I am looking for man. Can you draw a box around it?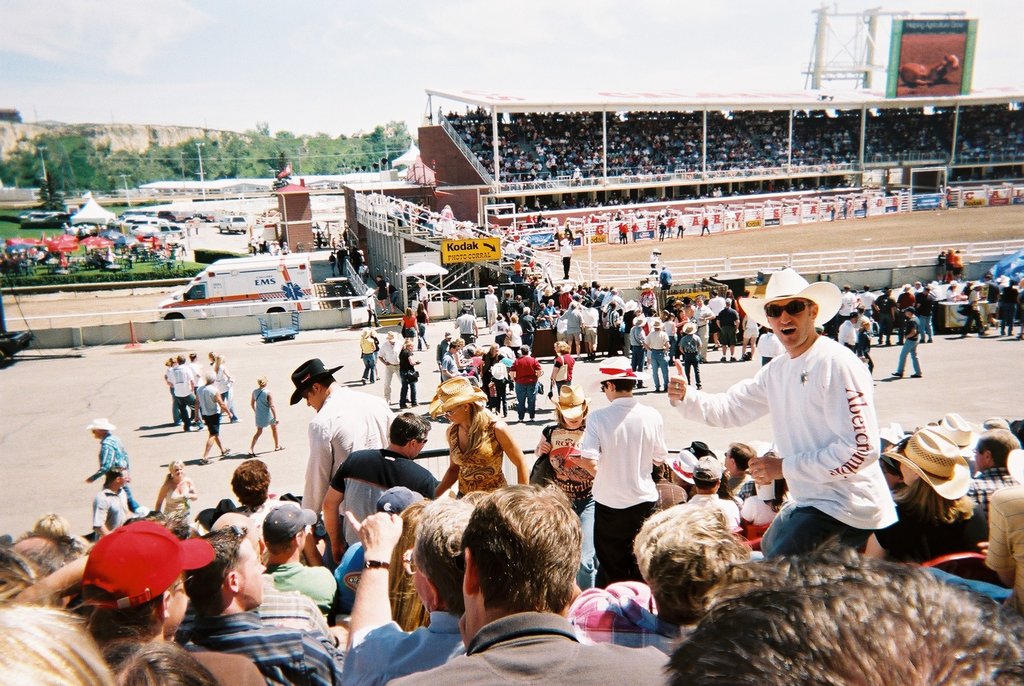
Sure, the bounding box is 675/220/685/241.
